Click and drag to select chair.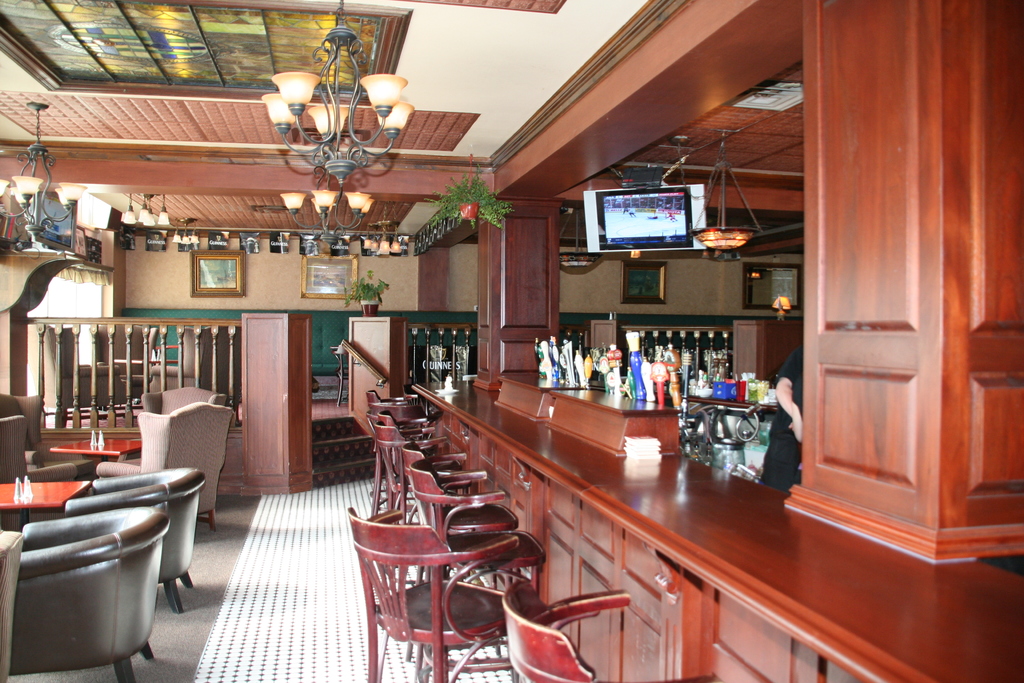
Selection: detection(0, 527, 25, 682).
